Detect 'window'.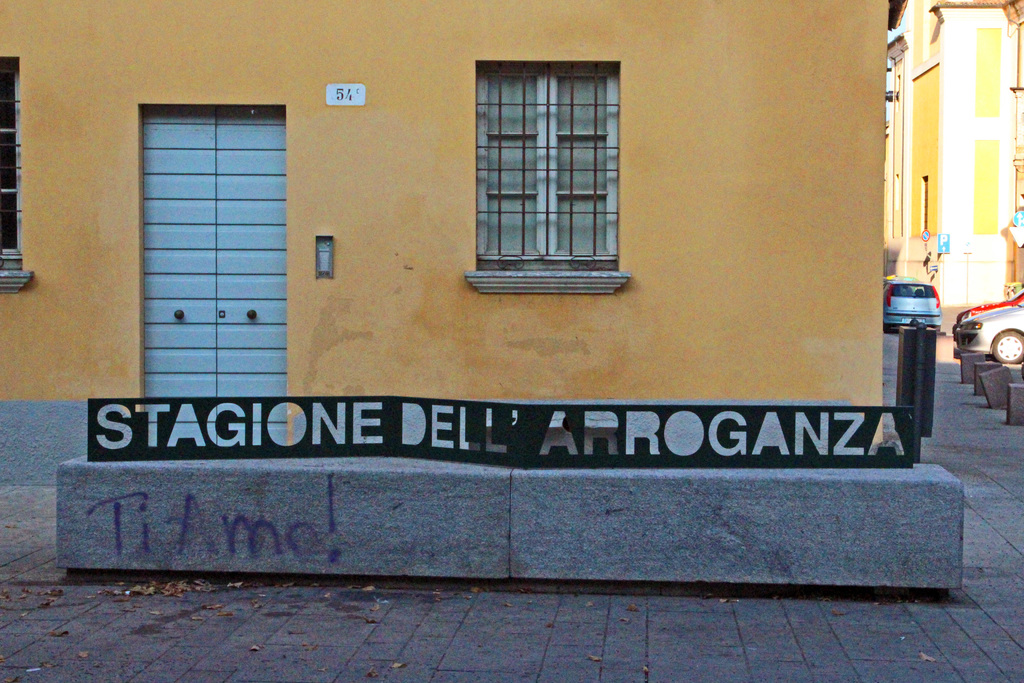
Detected at region(466, 41, 630, 287).
